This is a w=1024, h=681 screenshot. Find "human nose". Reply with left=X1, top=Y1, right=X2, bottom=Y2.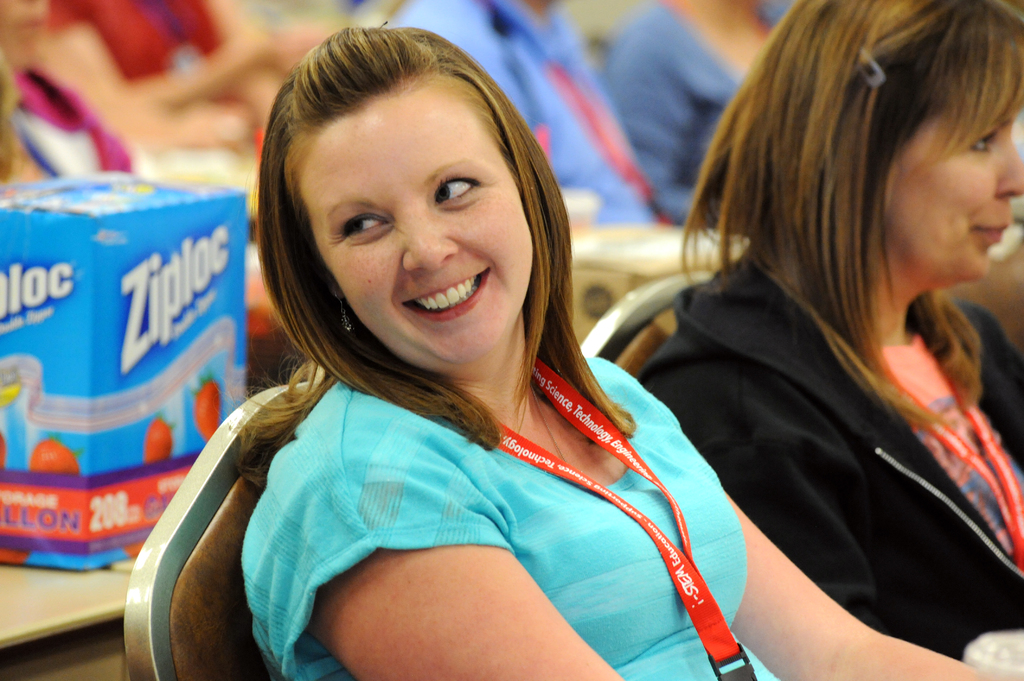
left=401, top=213, right=460, bottom=268.
